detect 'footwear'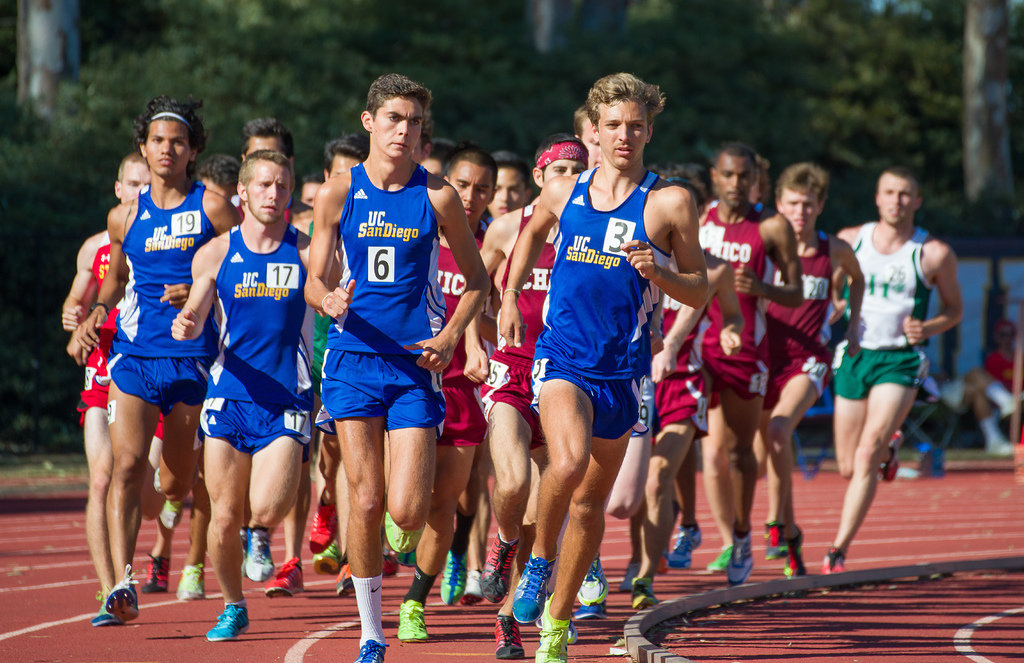
(x1=263, y1=561, x2=304, y2=599)
